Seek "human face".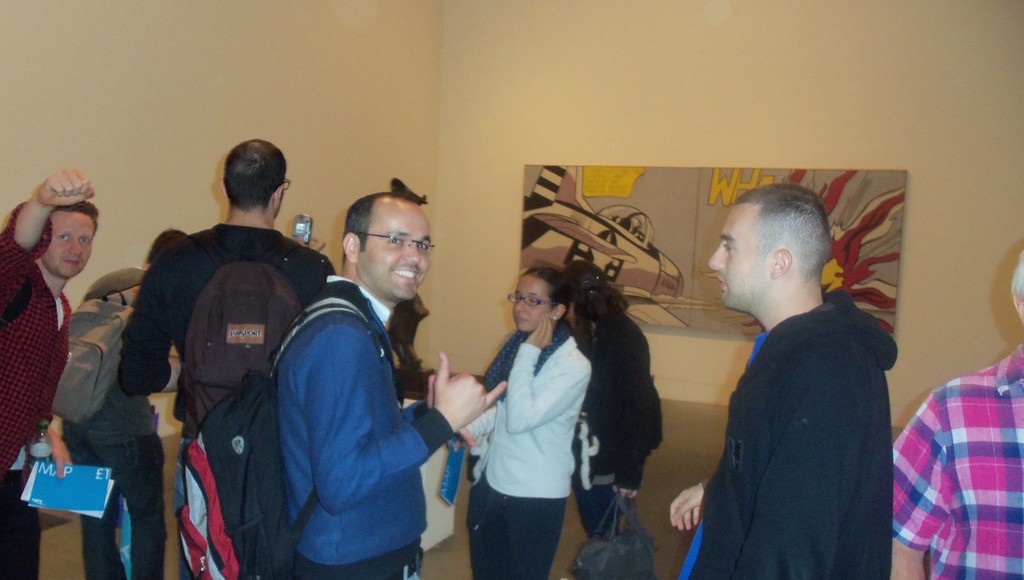
[left=513, top=279, right=552, bottom=336].
